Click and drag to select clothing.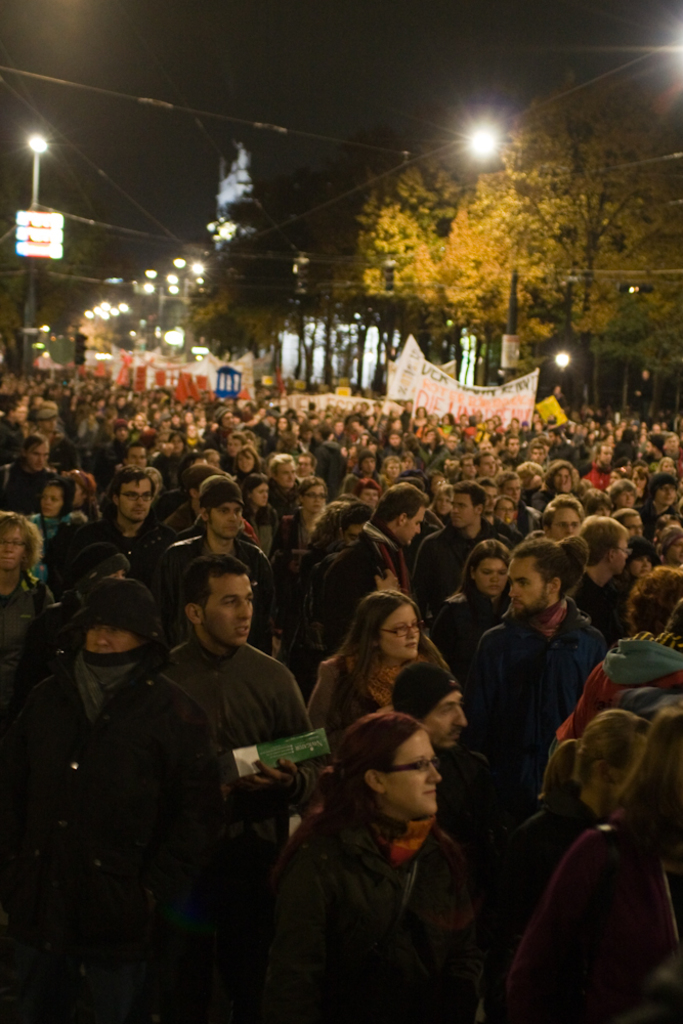
Selection: 511:788:610:1013.
